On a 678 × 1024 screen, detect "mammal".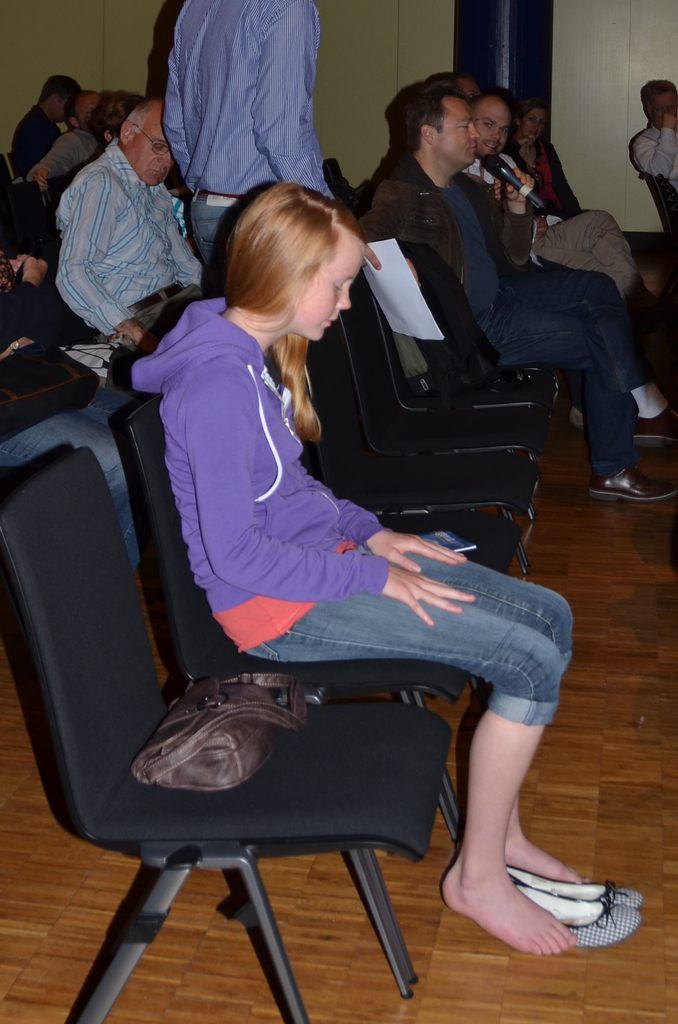
(left=350, top=74, right=677, bottom=501).
